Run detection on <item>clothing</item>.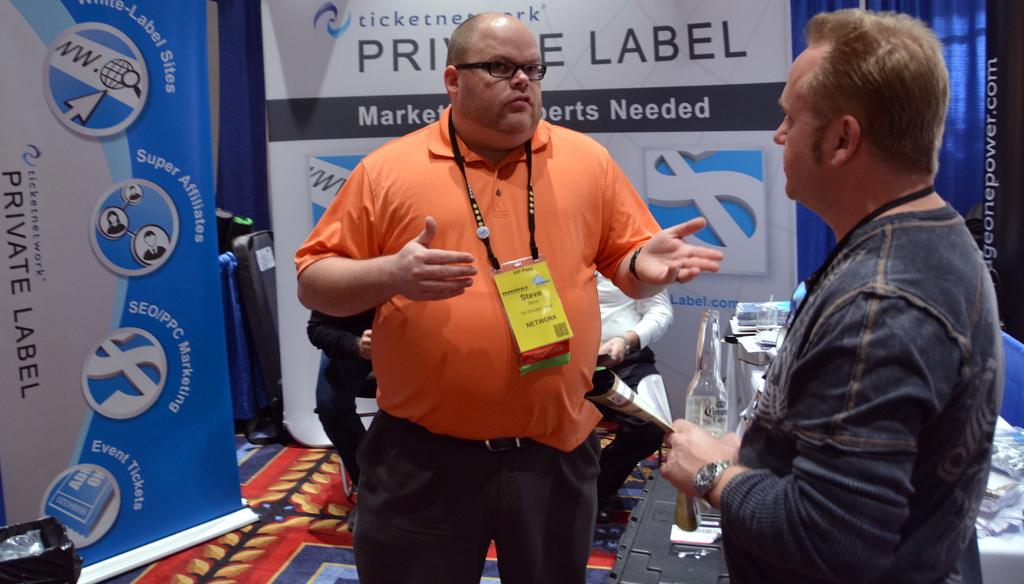
Result: 351,424,596,583.
